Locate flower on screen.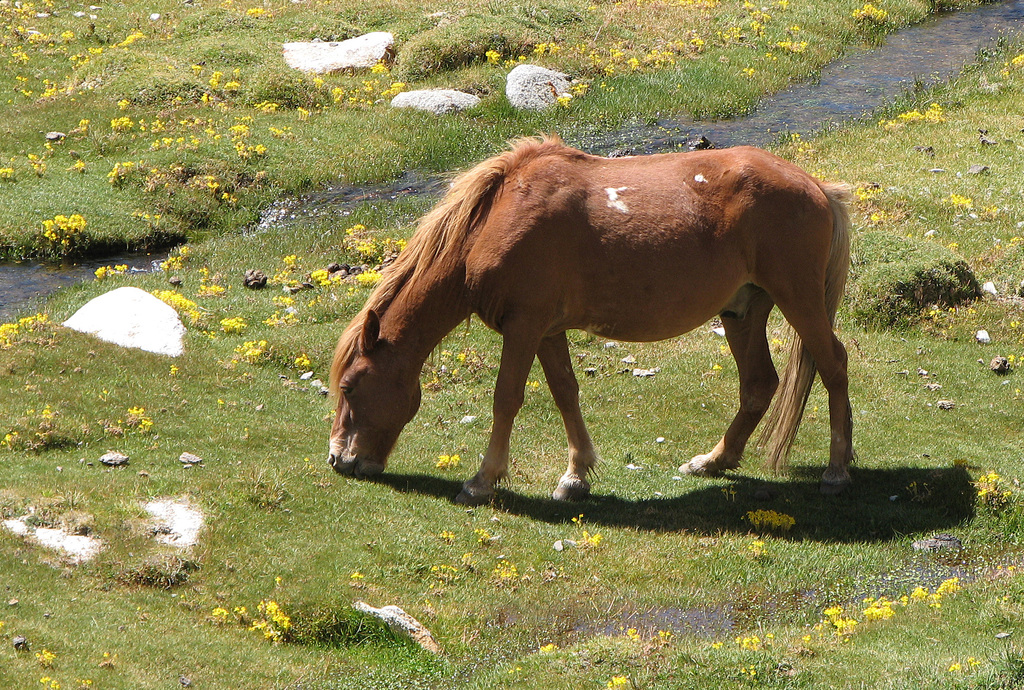
On screen at bbox(73, 680, 97, 689).
